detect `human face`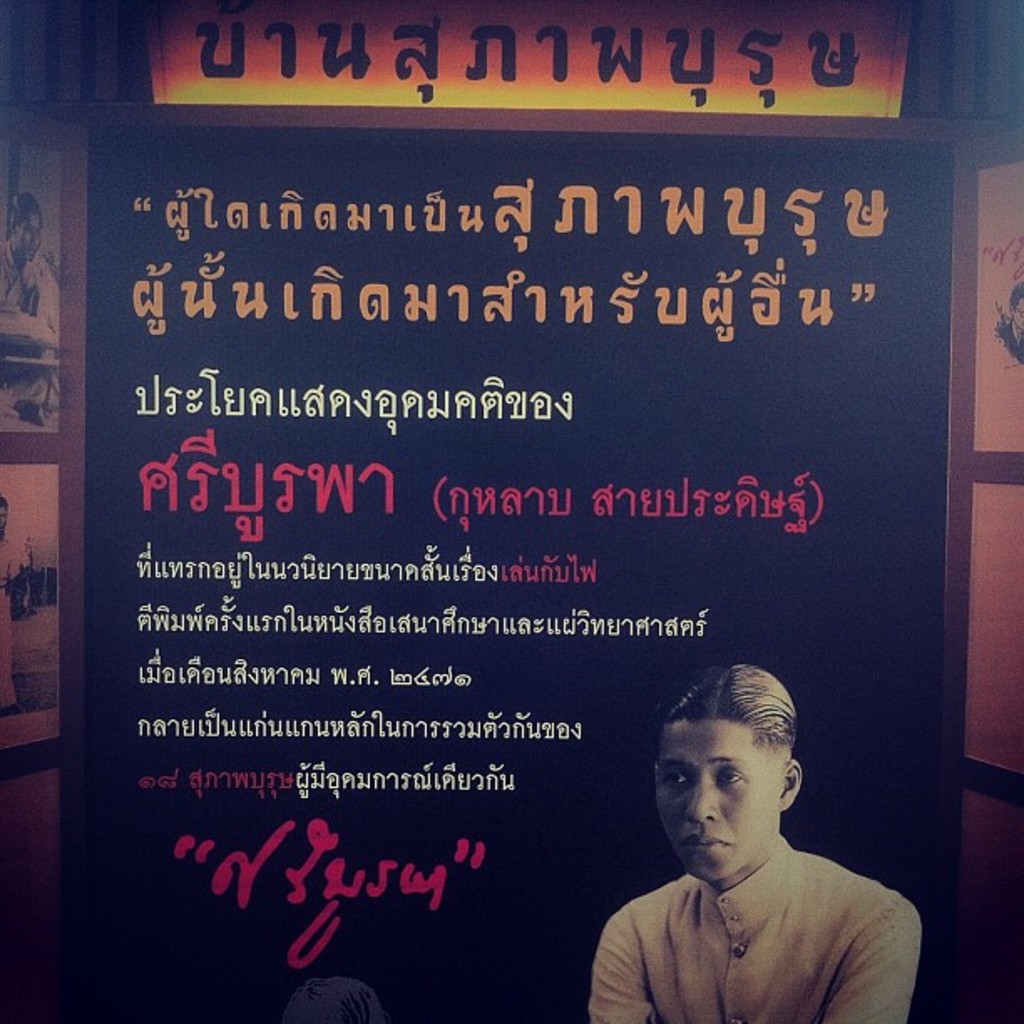
box(658, 719, 770, 878)
